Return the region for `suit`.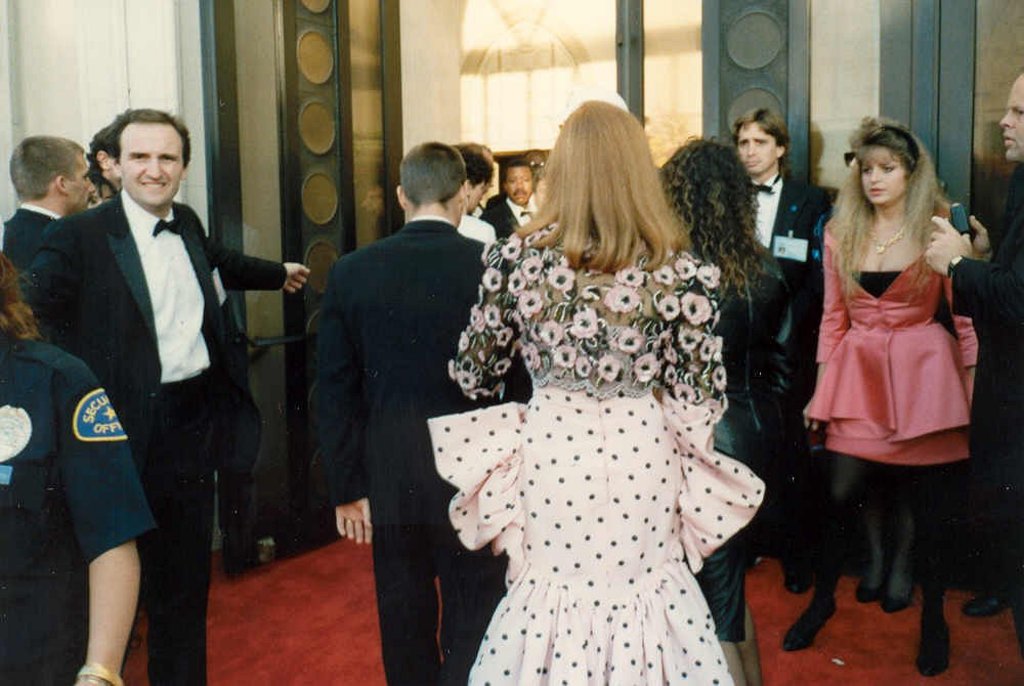
l=478, t=200, r=531, b=240.
